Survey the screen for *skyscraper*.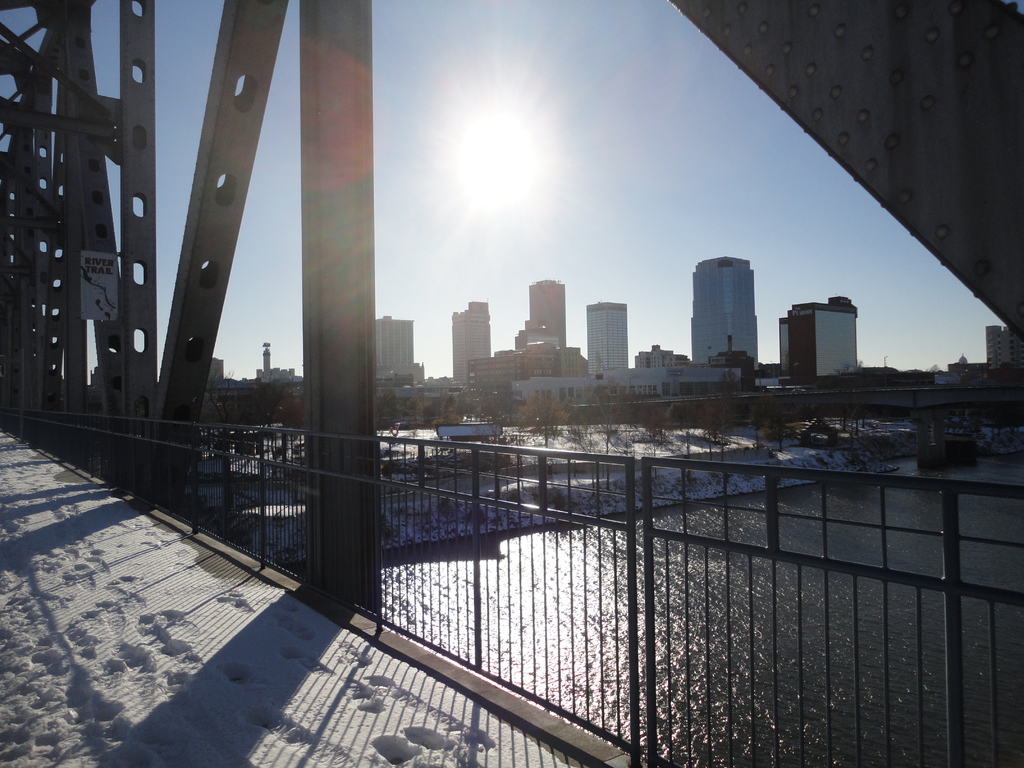
Survey found: l=526, t=282, r=564, b=353.
